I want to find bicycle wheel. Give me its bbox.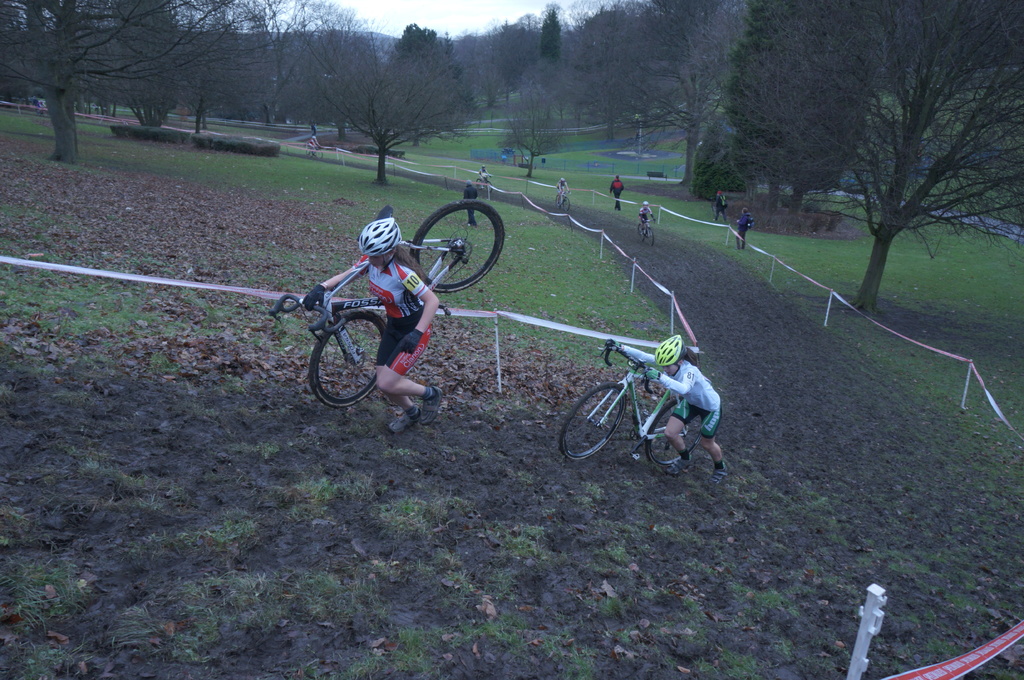
x1=559, y1=197, x2=574, y2=211.
